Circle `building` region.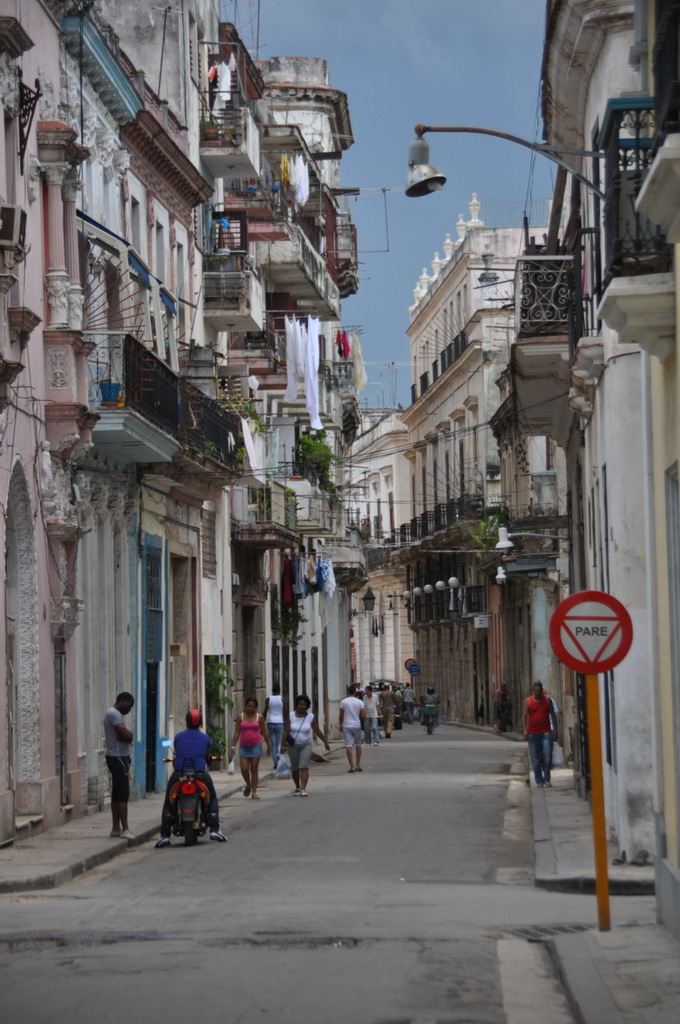
Region: 354, 0, 678, 941.
